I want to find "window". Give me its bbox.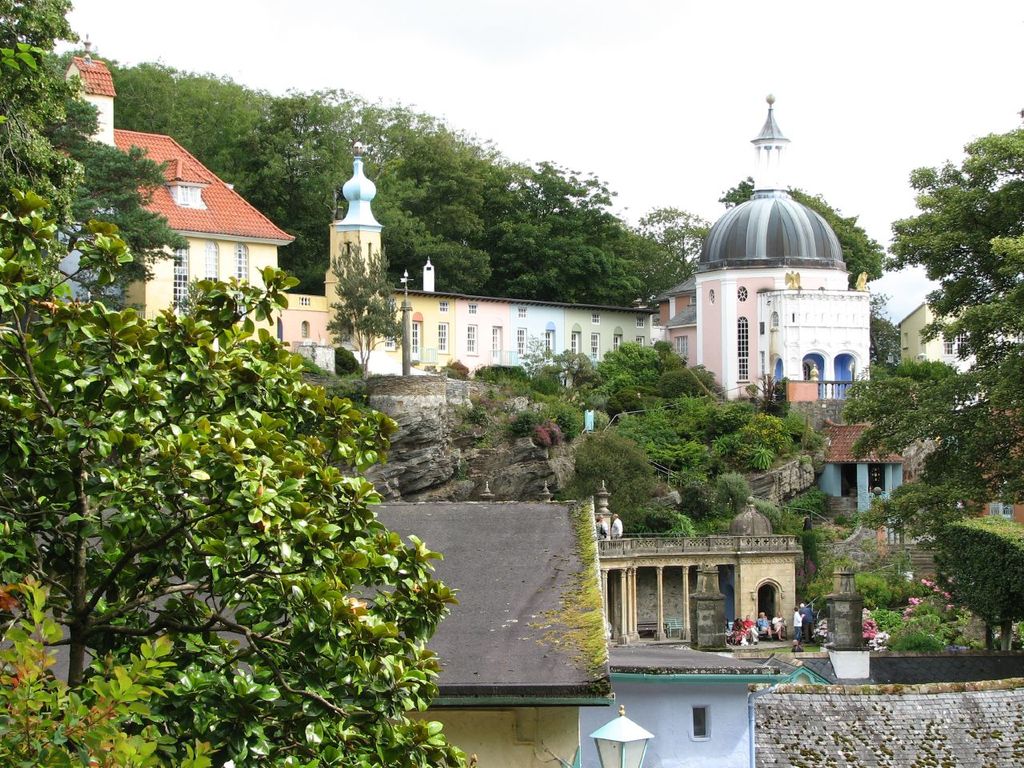
[left=638, top=316, right=644, bottom=330].
